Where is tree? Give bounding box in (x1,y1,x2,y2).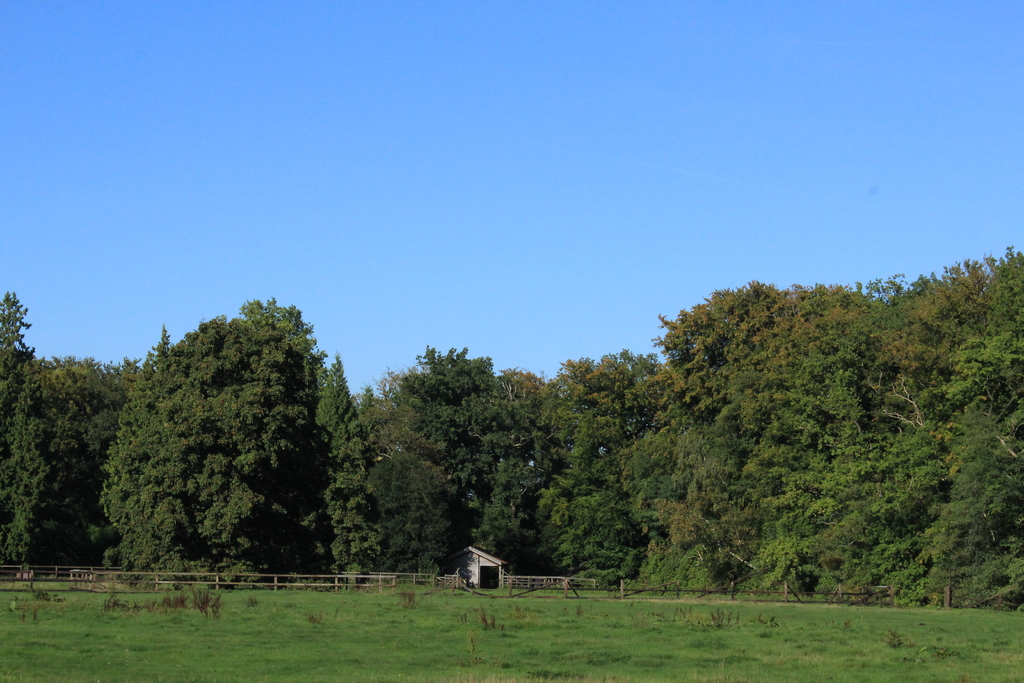
(20,346,154,572).
